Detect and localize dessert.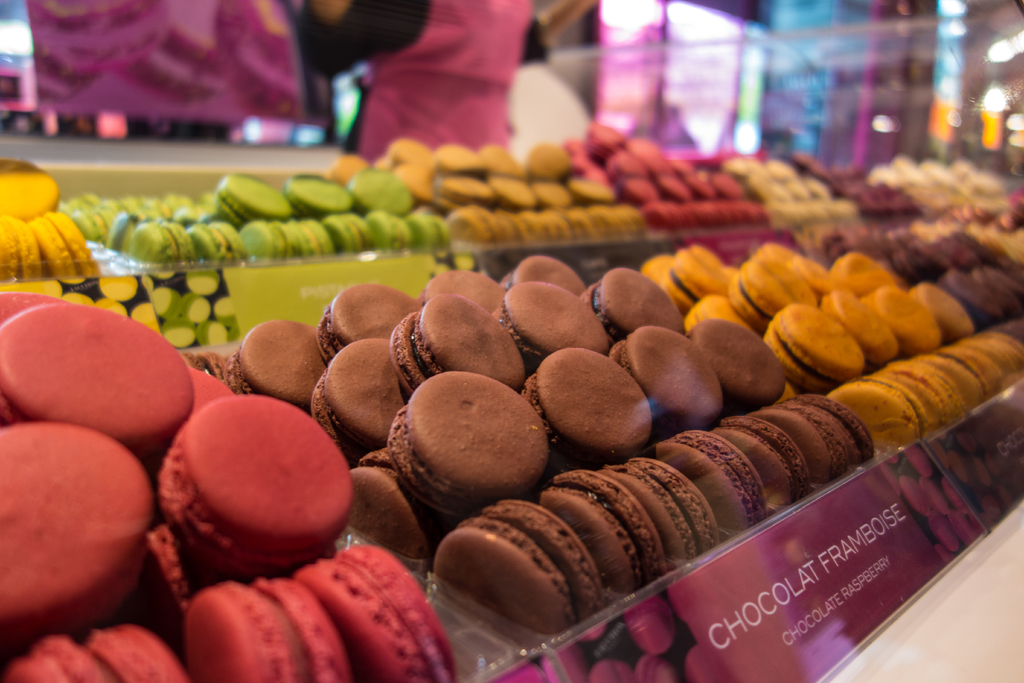
Localized at (left=317, top=339, right=399, bottom=431).
